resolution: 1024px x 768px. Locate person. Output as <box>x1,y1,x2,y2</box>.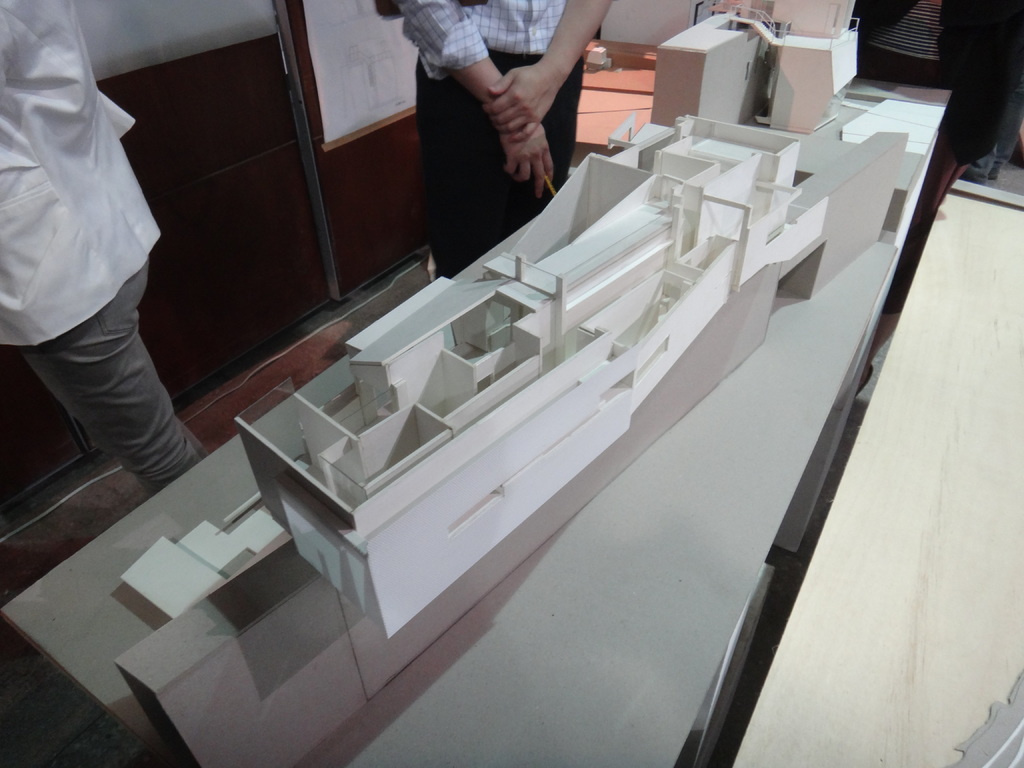
<box>0,0,214,491</box>.
